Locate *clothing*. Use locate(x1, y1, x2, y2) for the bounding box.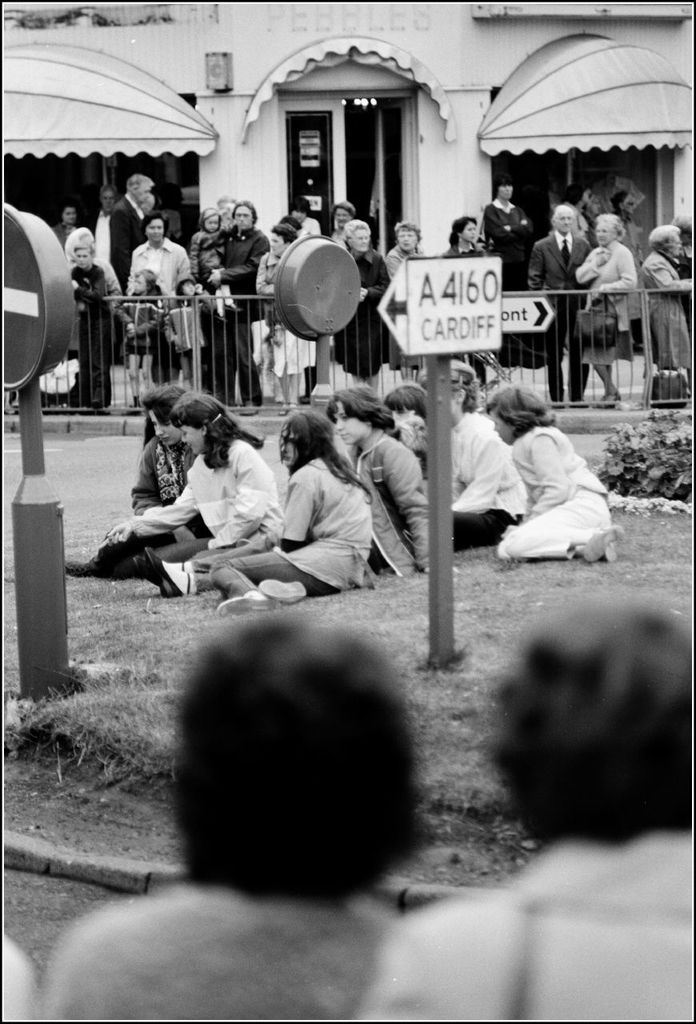
locate(121, 230, 194, 388).
